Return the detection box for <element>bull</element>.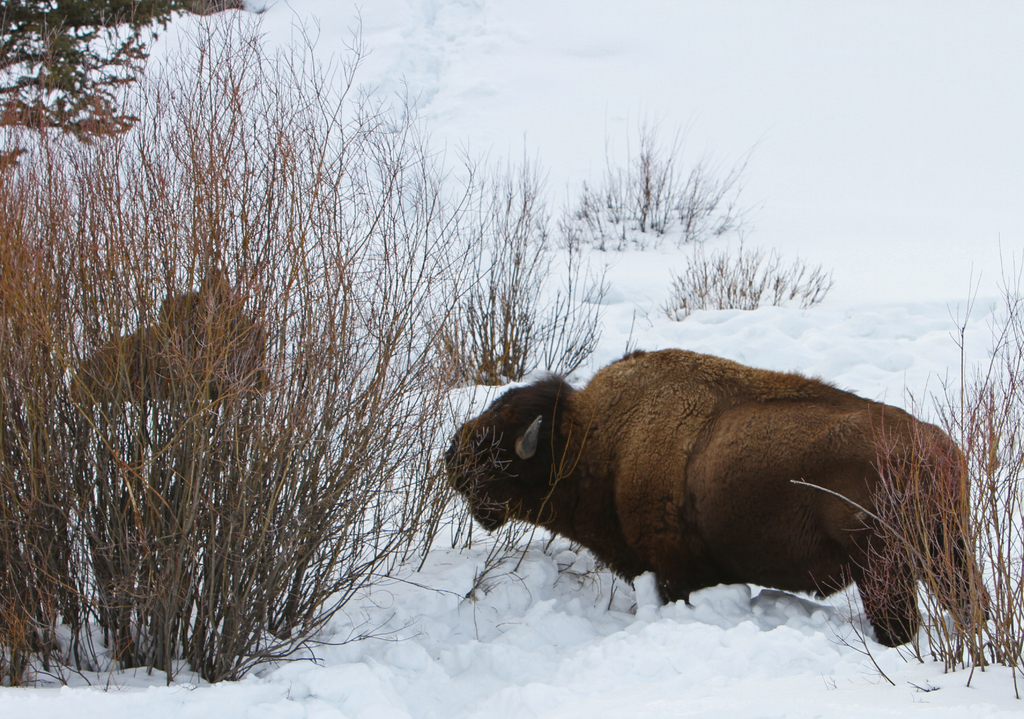
(x1=65, y1=277, x2=275, y2=401).
